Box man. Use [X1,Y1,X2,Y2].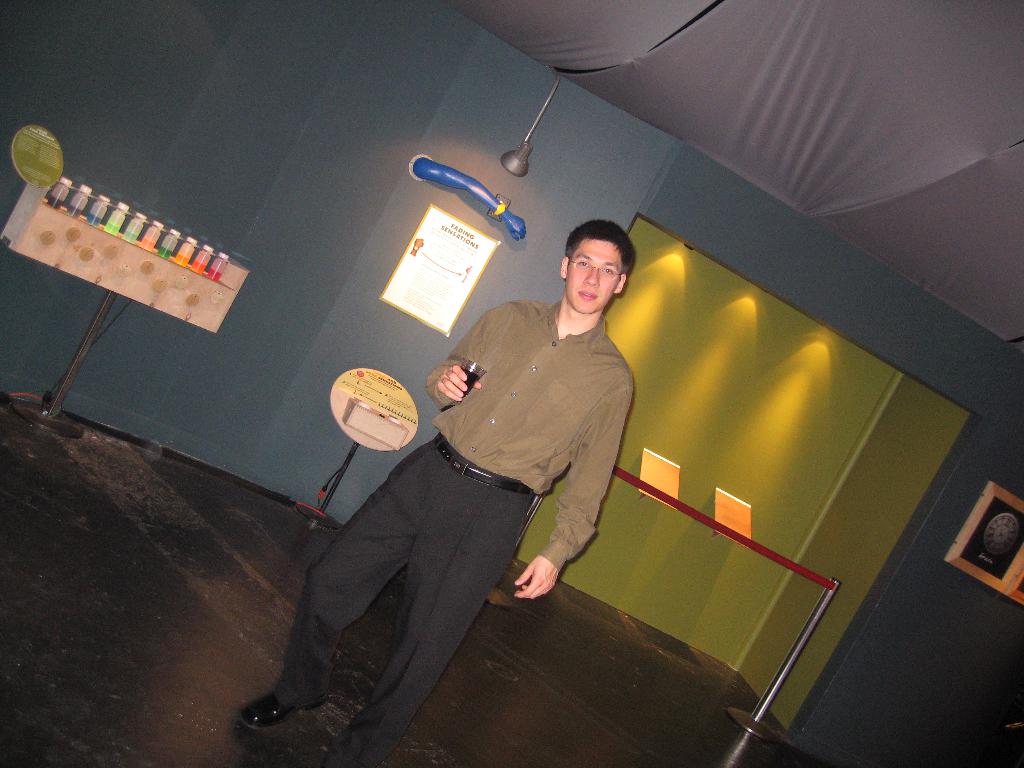
[242,219,637,767].
